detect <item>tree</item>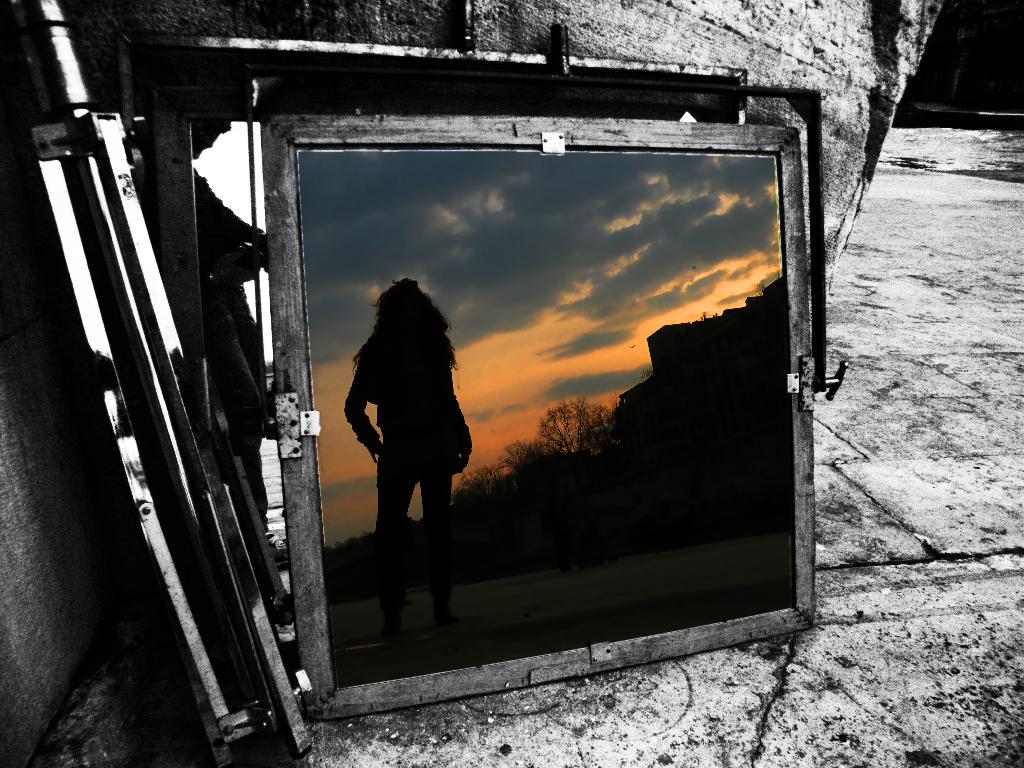
bbox=(450, 457, 506, 557)
